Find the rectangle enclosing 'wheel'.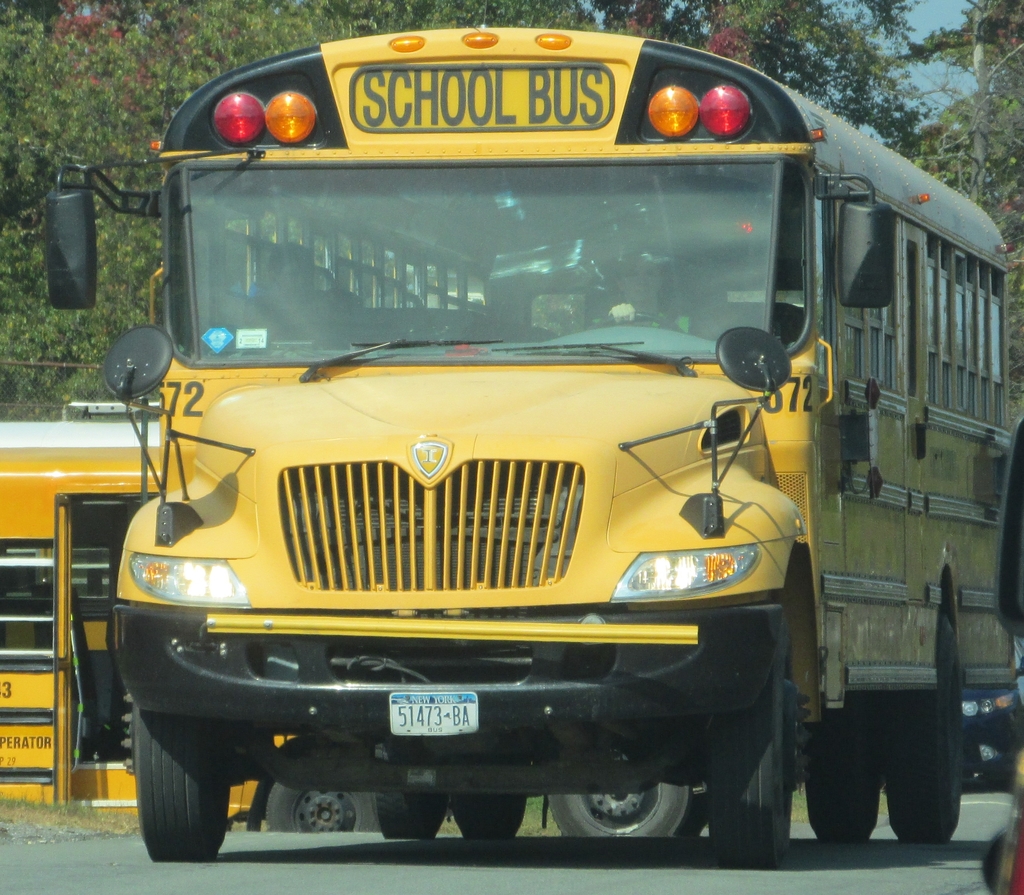
l=446, t=752, r=524, b=840.
